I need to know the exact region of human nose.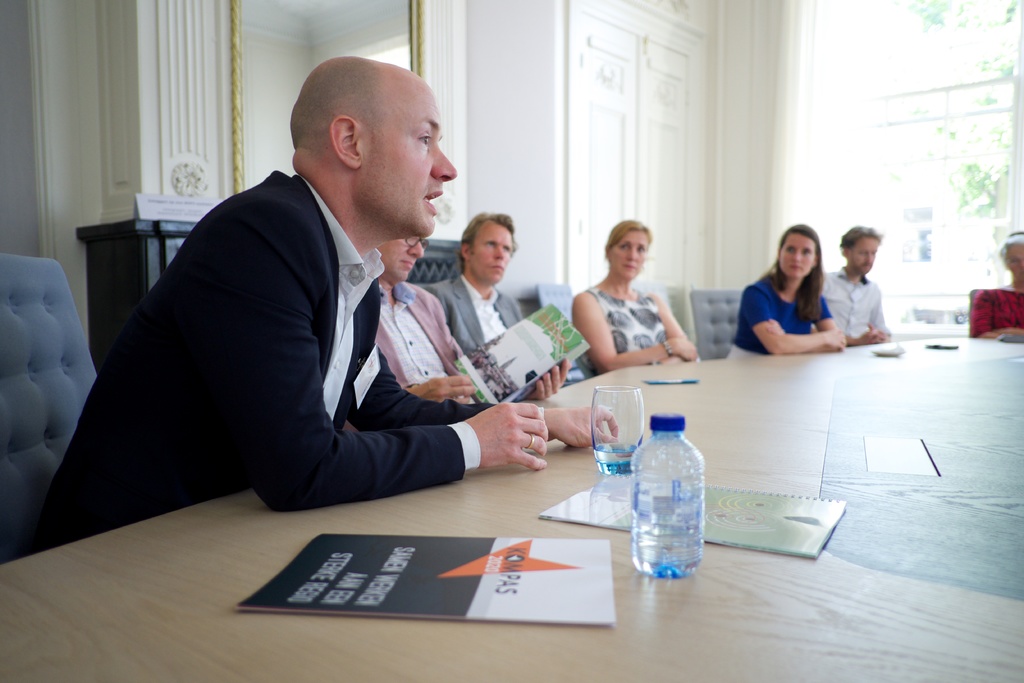
Region: bbox(793, 252, 803, 267).
